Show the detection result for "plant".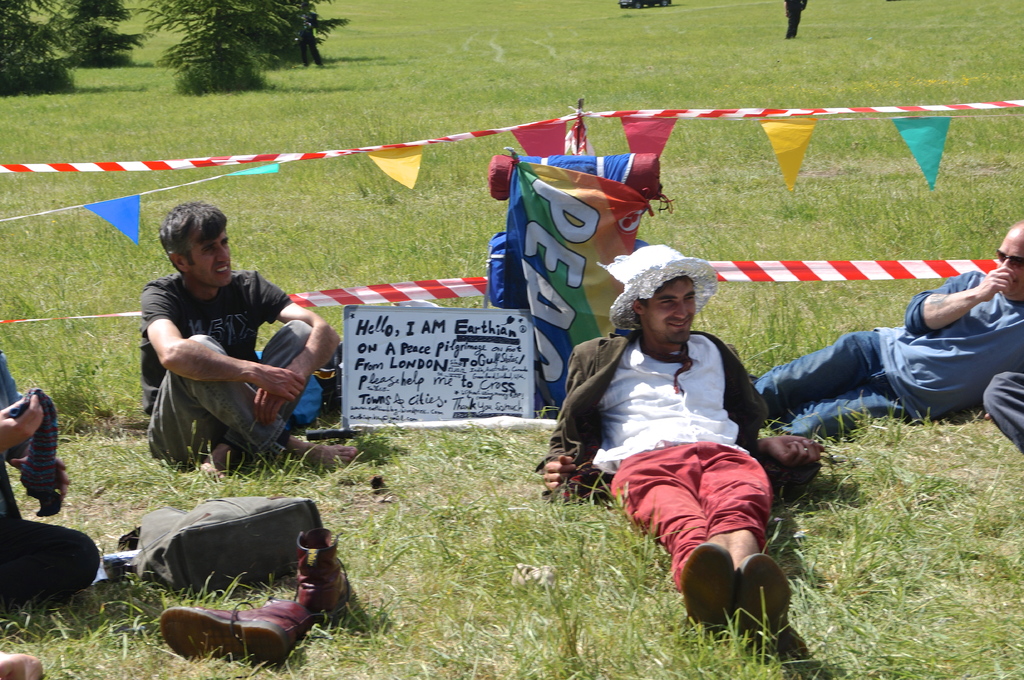
(x1=127, y1=0, x2=351, y2=97).
